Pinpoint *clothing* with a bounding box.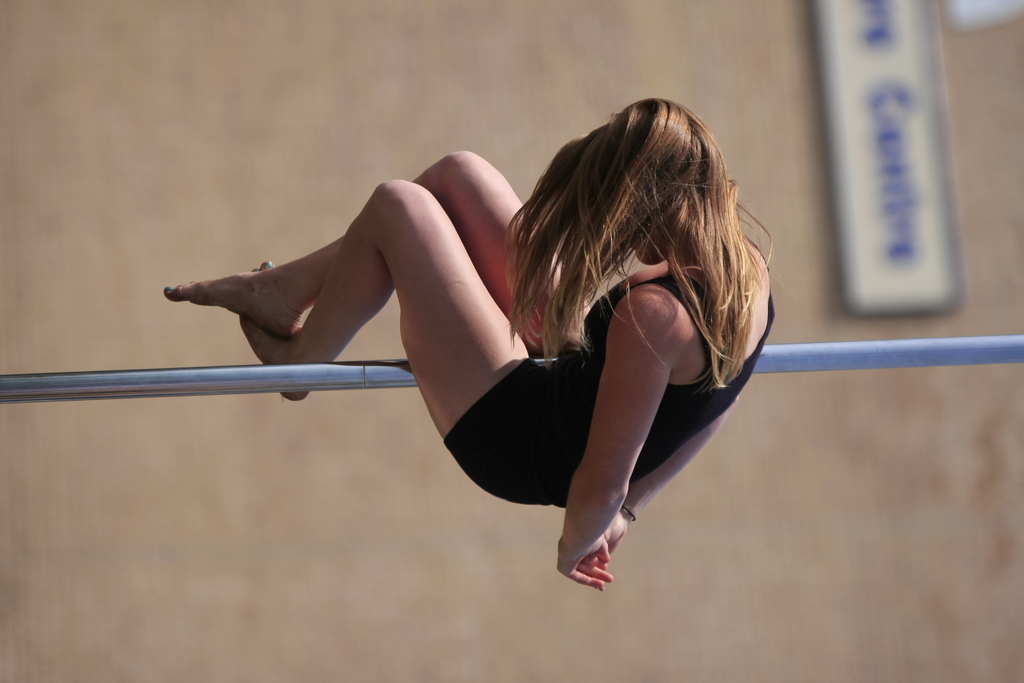
left=442, top=236, right=774, bottom=508.
